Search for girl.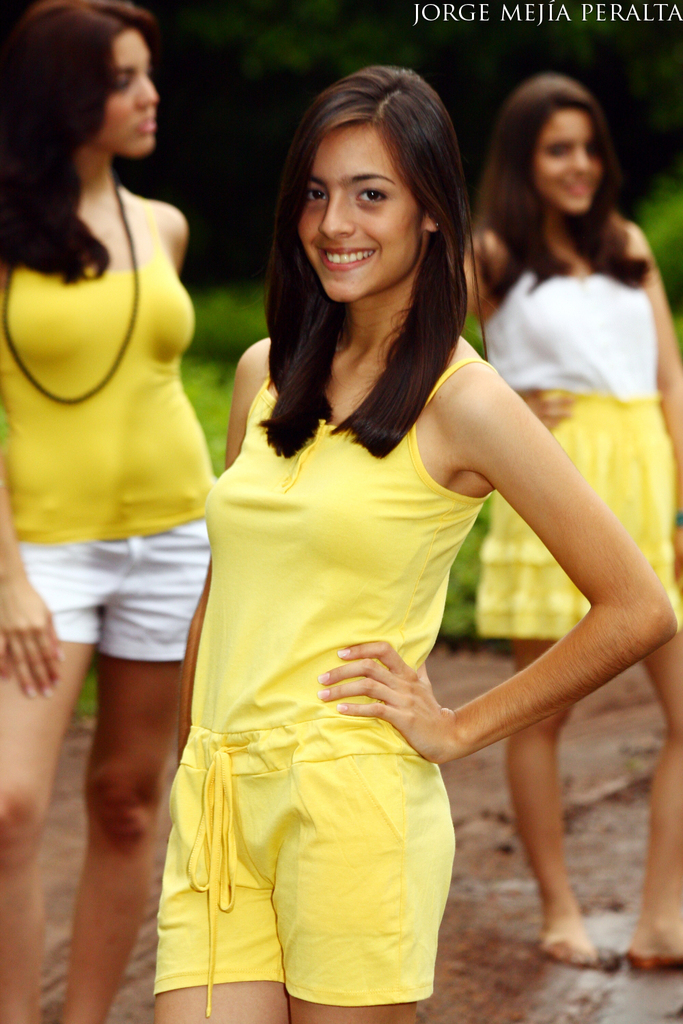
Found at bbox=(152, 60, 678, 1023).
